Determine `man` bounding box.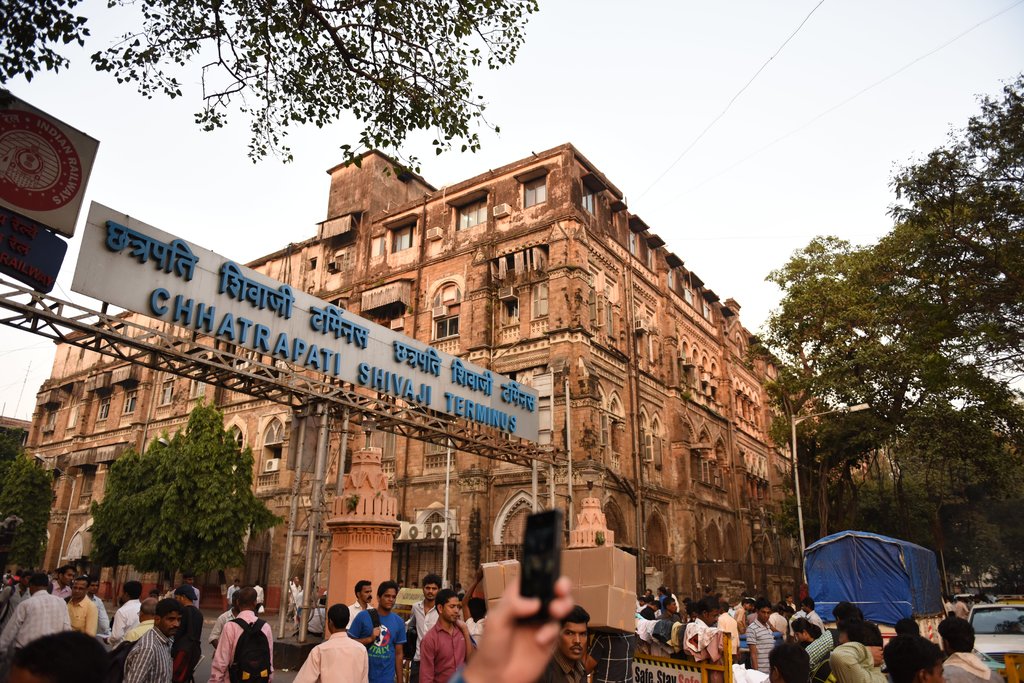
Determined: [86,580,113,638].
